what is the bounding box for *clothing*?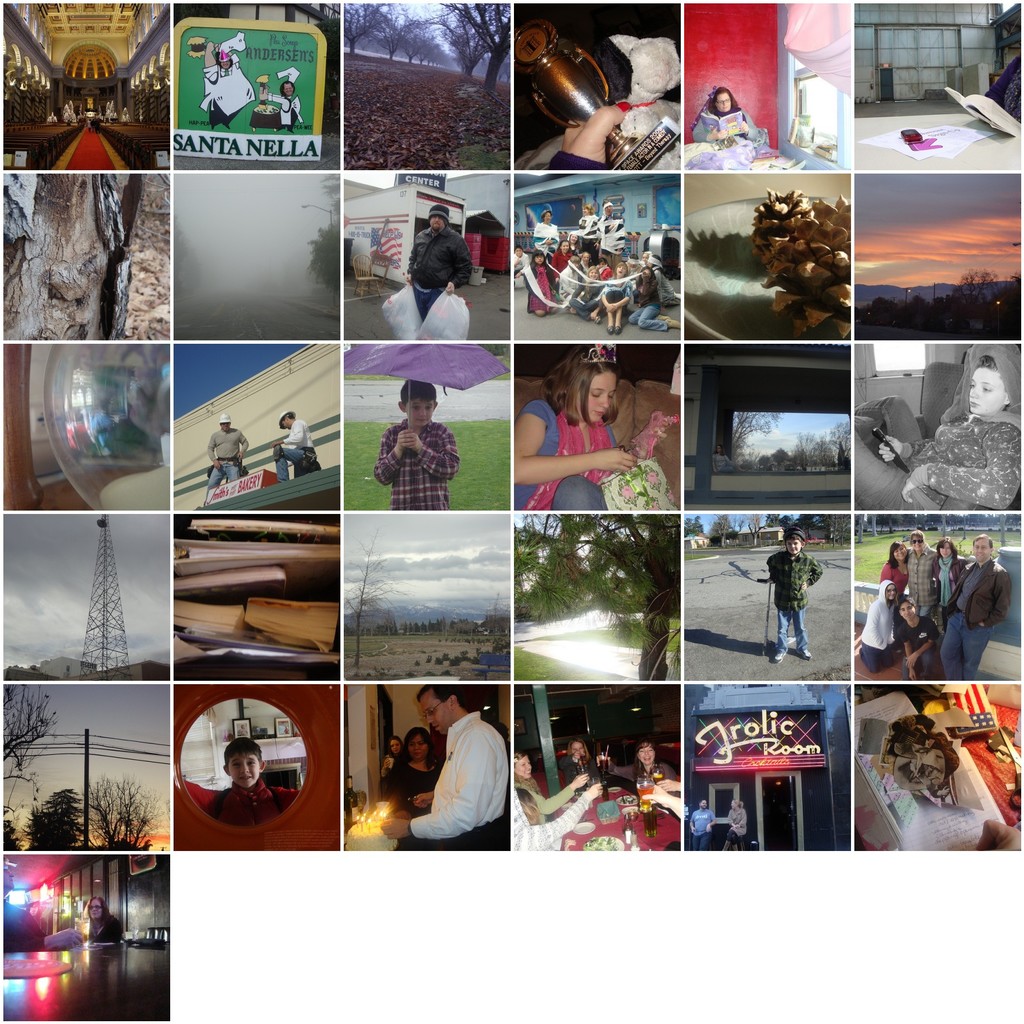
{"x1": 575, "y1": 259, "x2": 592, "y2": 291}.
